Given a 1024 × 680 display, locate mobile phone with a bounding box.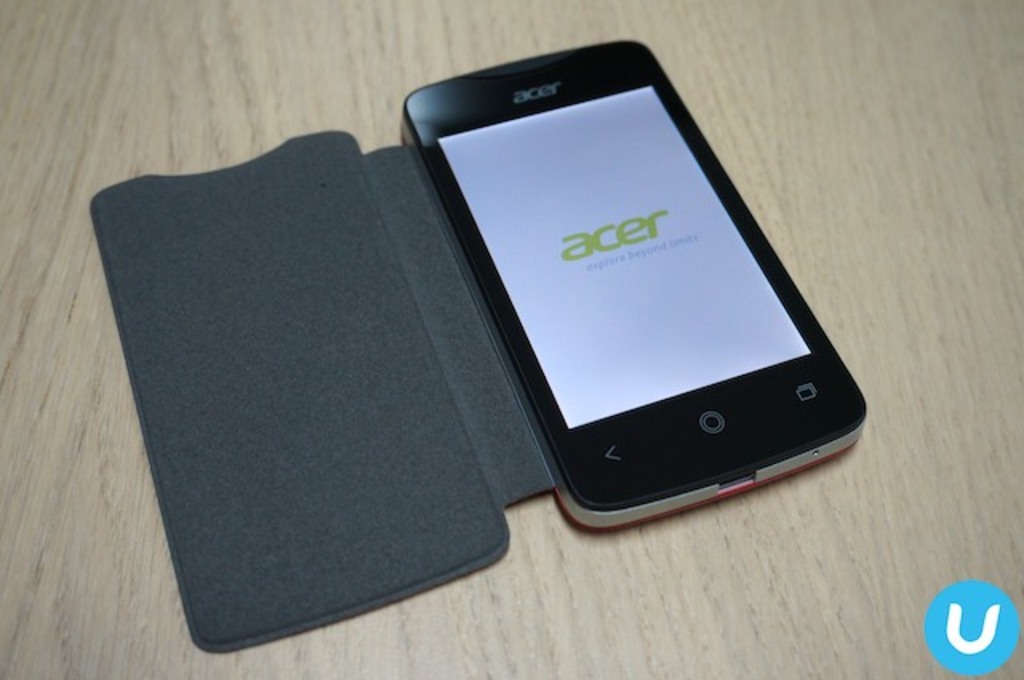
Located: Rect(86, 37, 869, 654).
